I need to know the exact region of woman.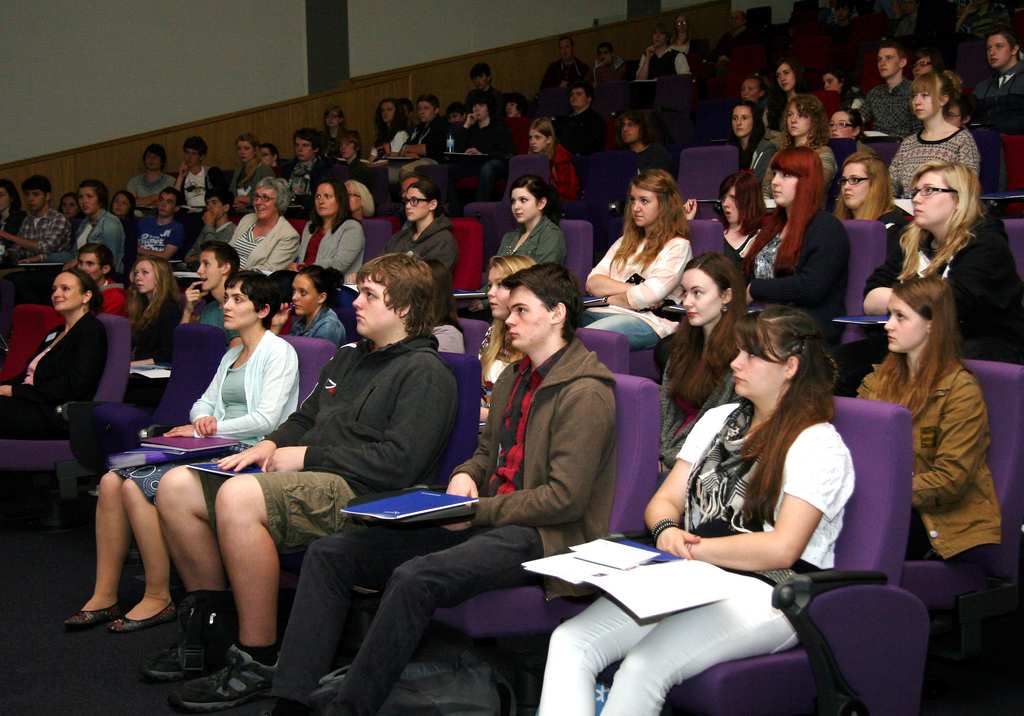
Region: [678, 169, 771, 274].
